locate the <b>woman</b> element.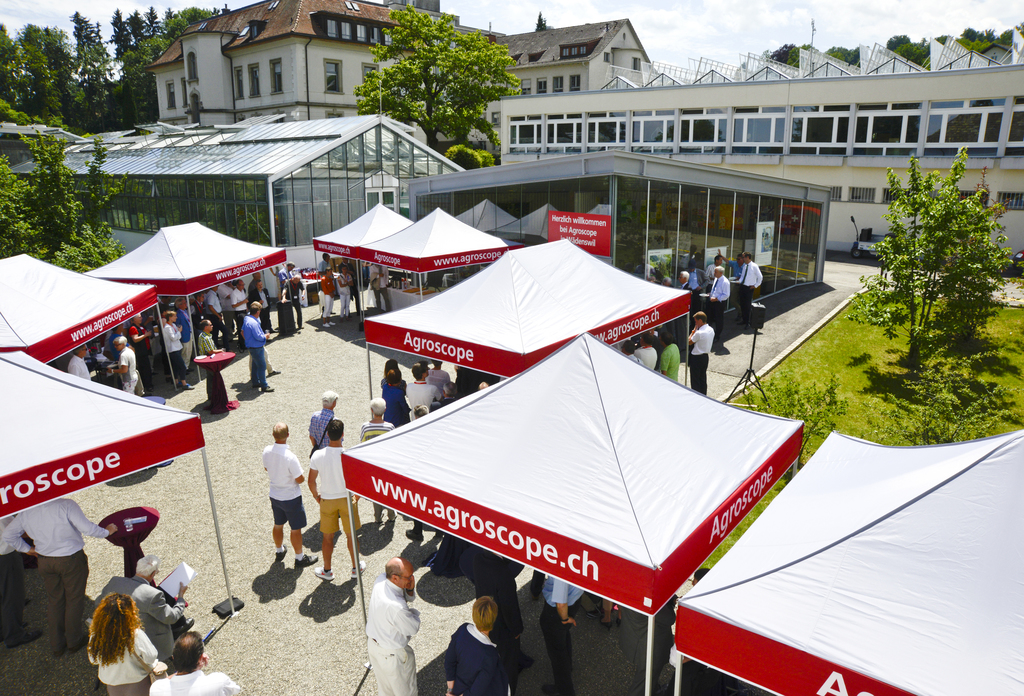
Element bbox: (x1=84, y1=591, x2=168, y2=695).
